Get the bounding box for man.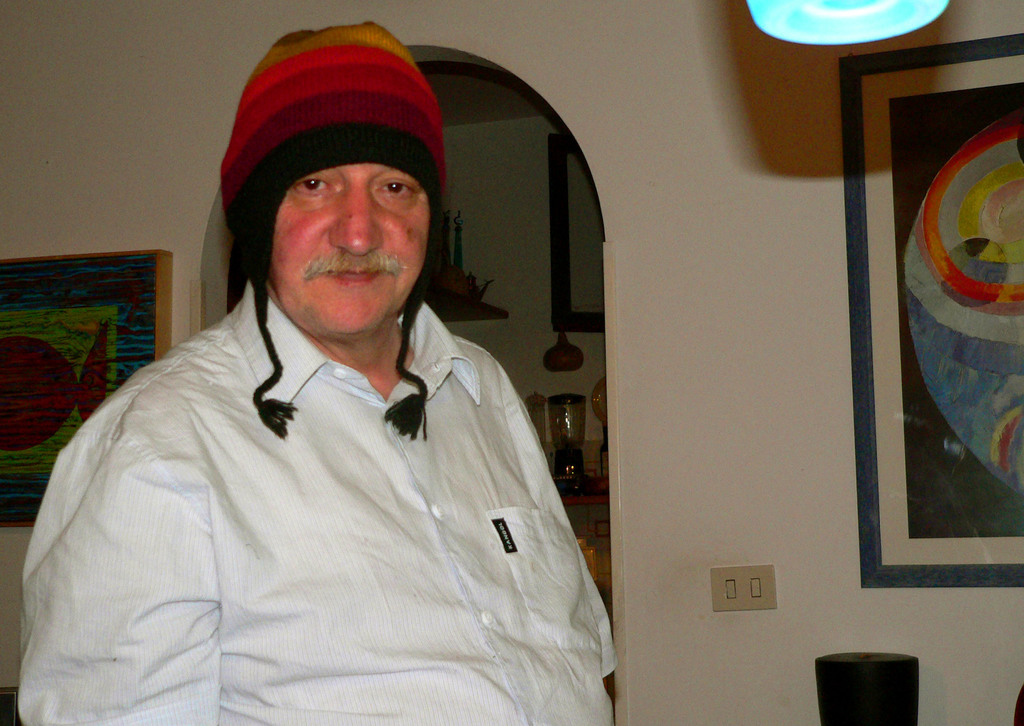
select_region(47, 34, 589, 707).
